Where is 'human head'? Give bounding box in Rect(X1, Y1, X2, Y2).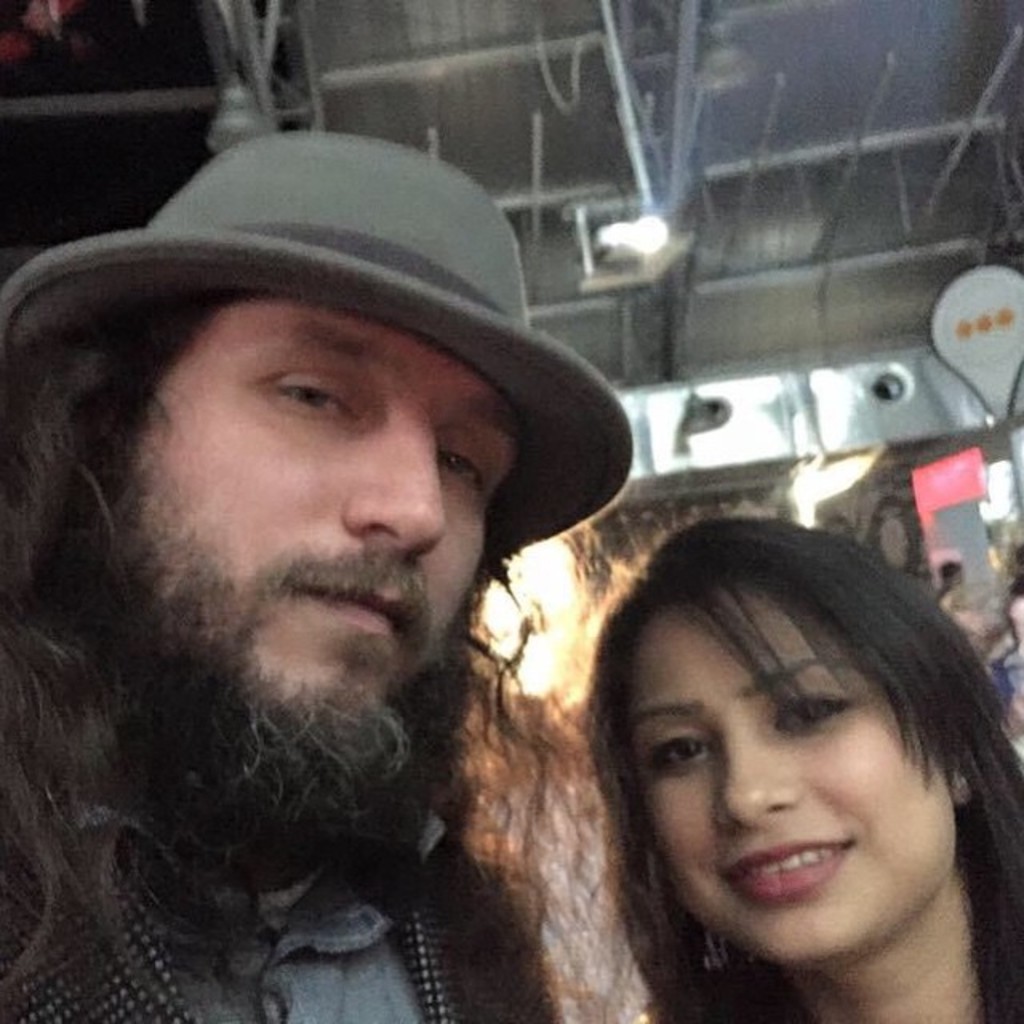
Rect(98, 131, 534, 798).
